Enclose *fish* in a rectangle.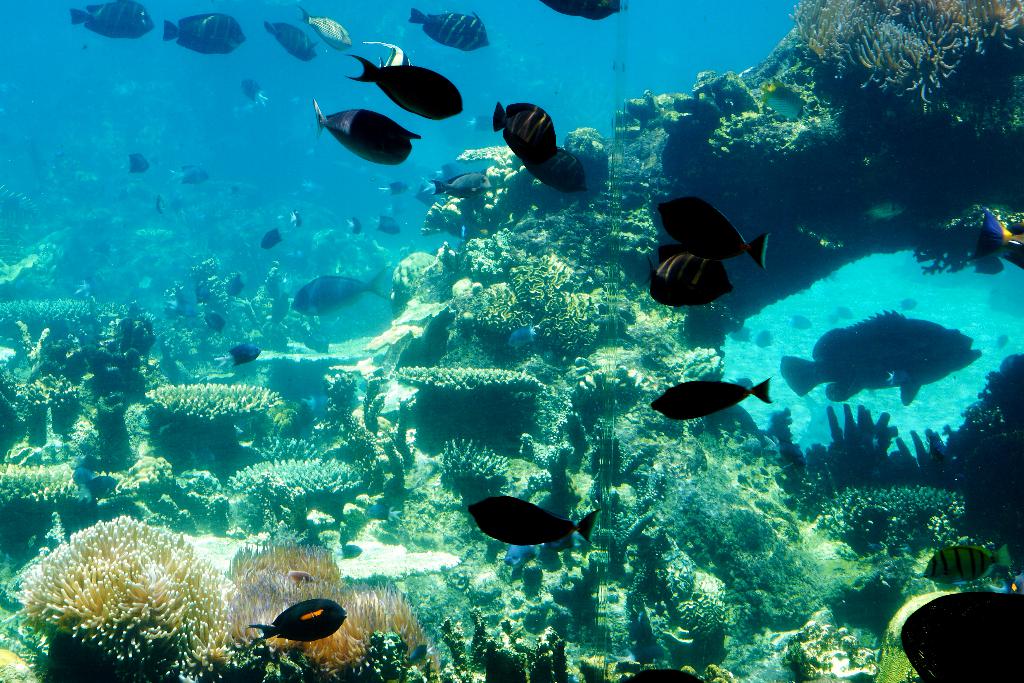
<box>431,174,493,198</box>.
